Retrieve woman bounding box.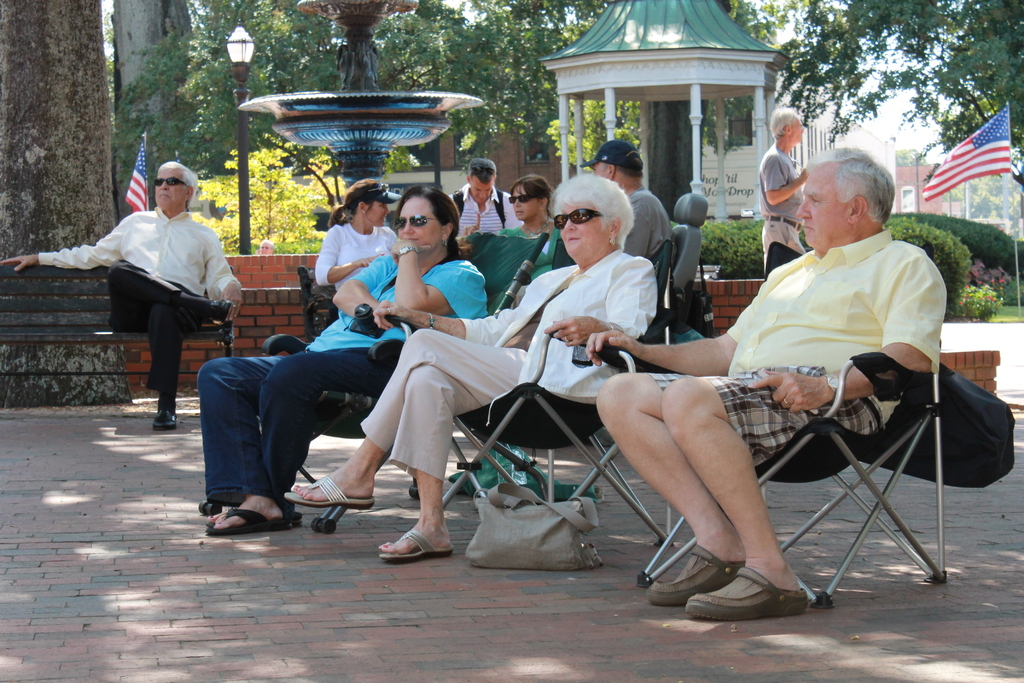
Bounding box: BBox(314, 177, 402, 294).
